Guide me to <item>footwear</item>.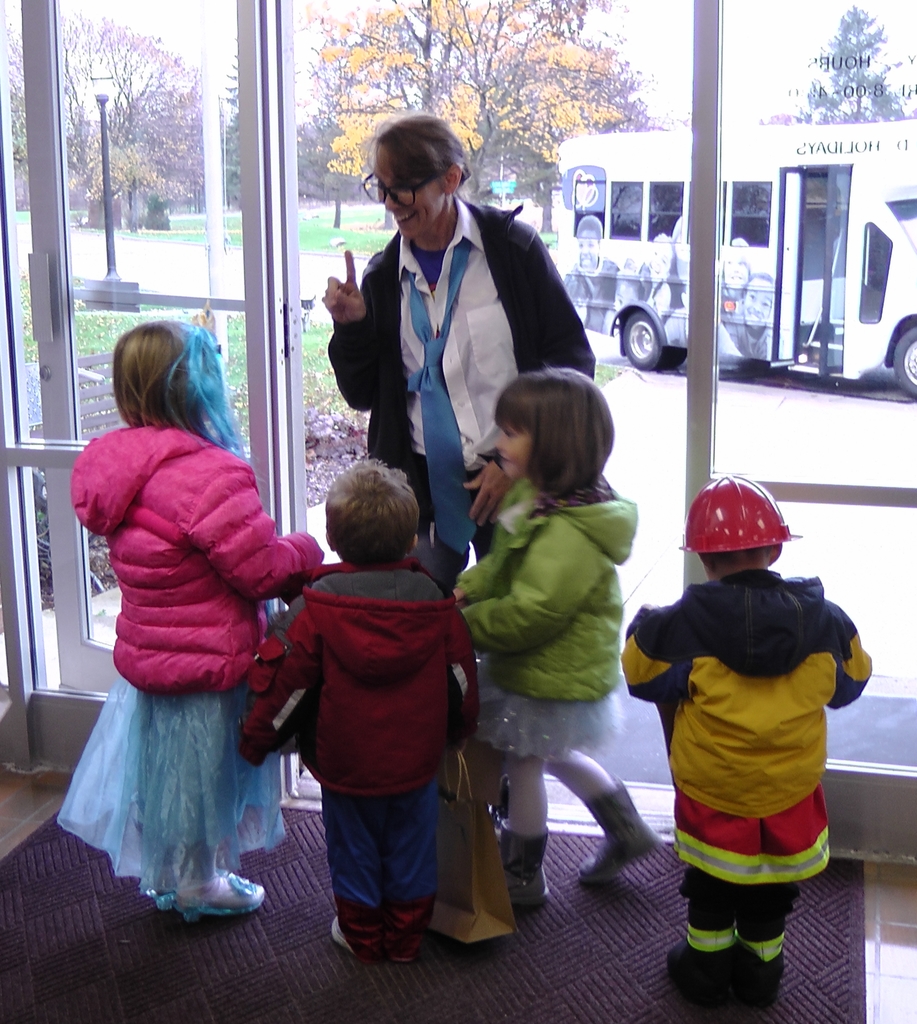
Guidance: [x1=168, y1=869, x2=265, y2=920].
